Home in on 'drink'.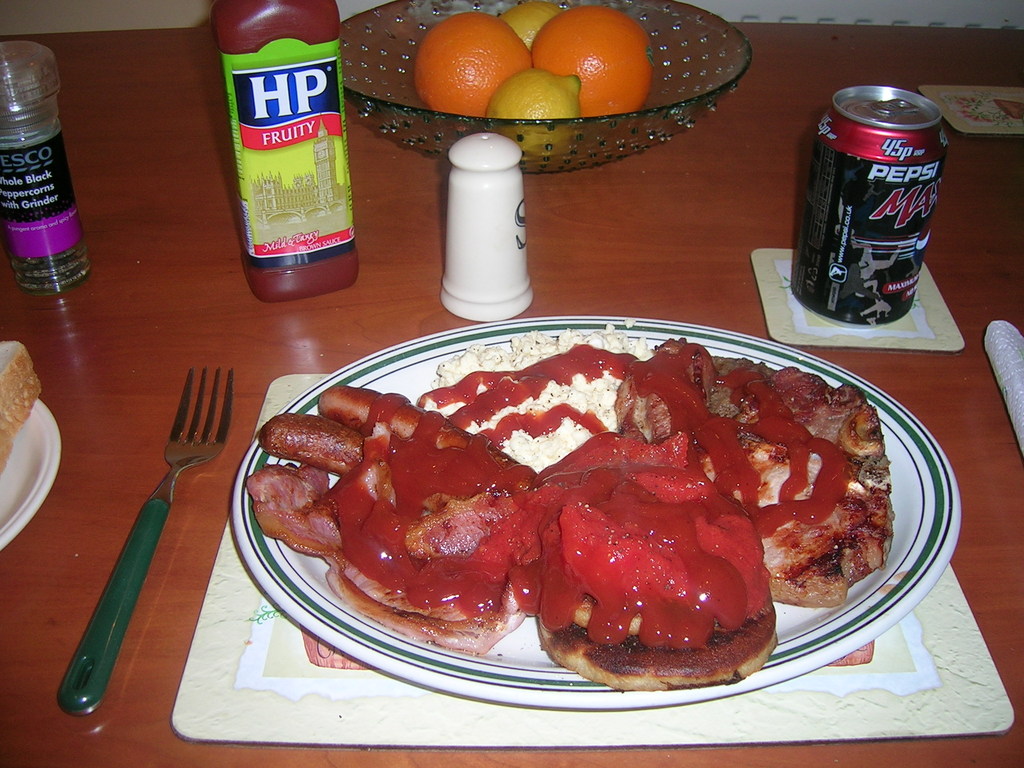
Homed in at BBox(3, 42, 93, 300).
